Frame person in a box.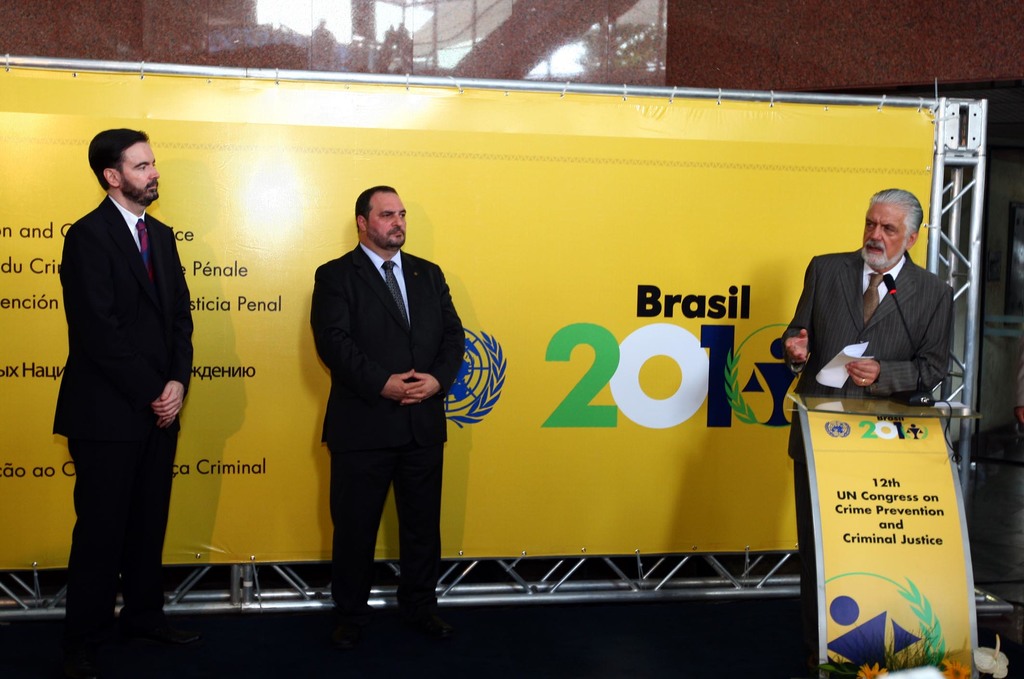
bbox=[315, 187, 463, 628].
